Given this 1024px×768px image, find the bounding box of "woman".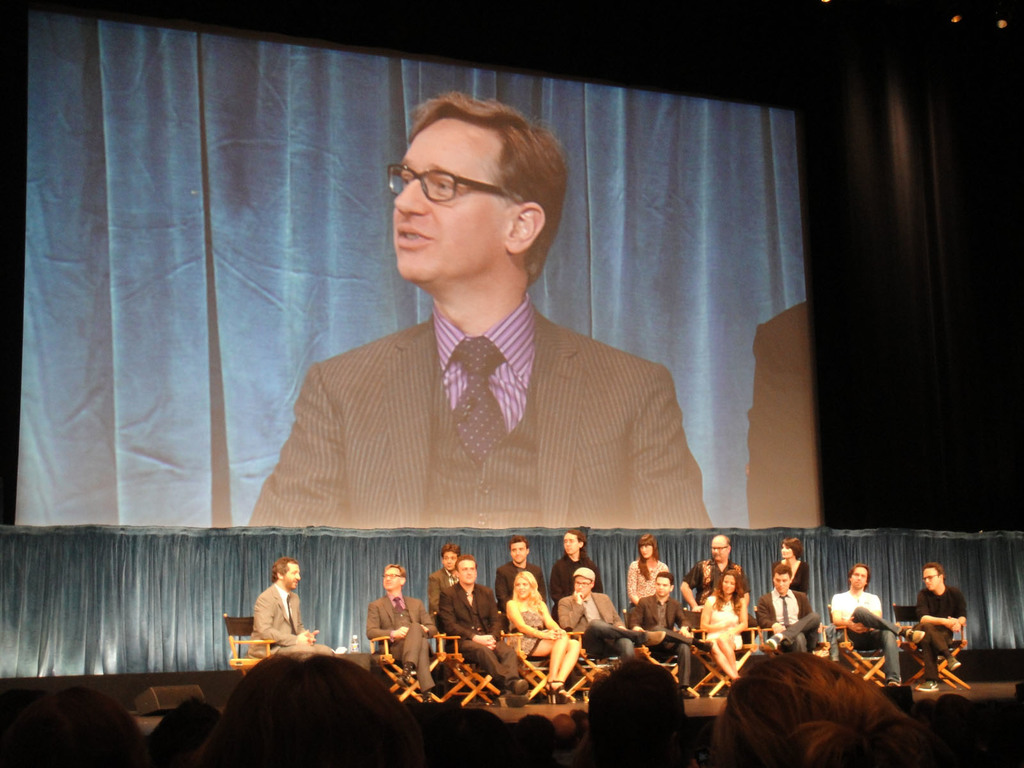
Rect(698, 643, 940, 767).
